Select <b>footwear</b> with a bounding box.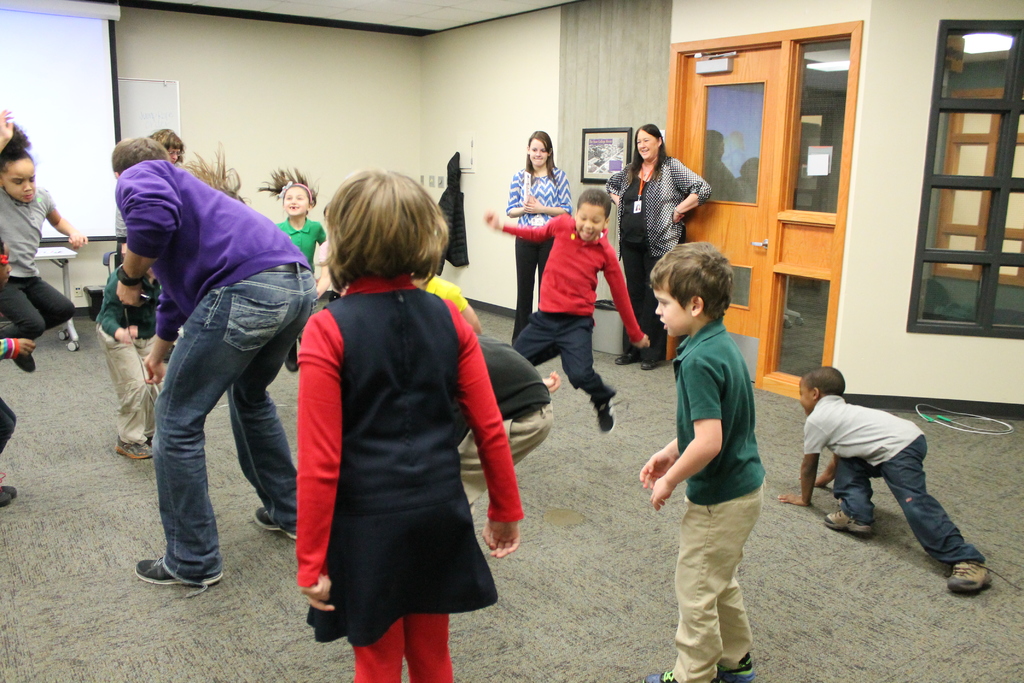
bbox(613, 352, 639, 365).
